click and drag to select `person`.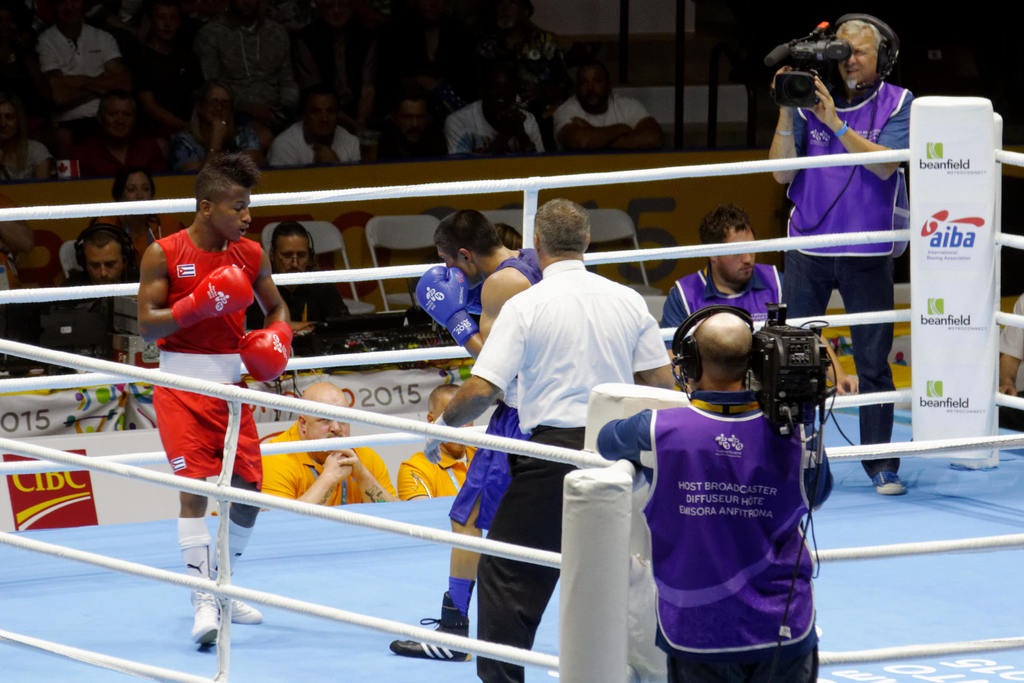
Selection: {"left": 552, "top": 59, "right": 672, "bottom": 154}.
